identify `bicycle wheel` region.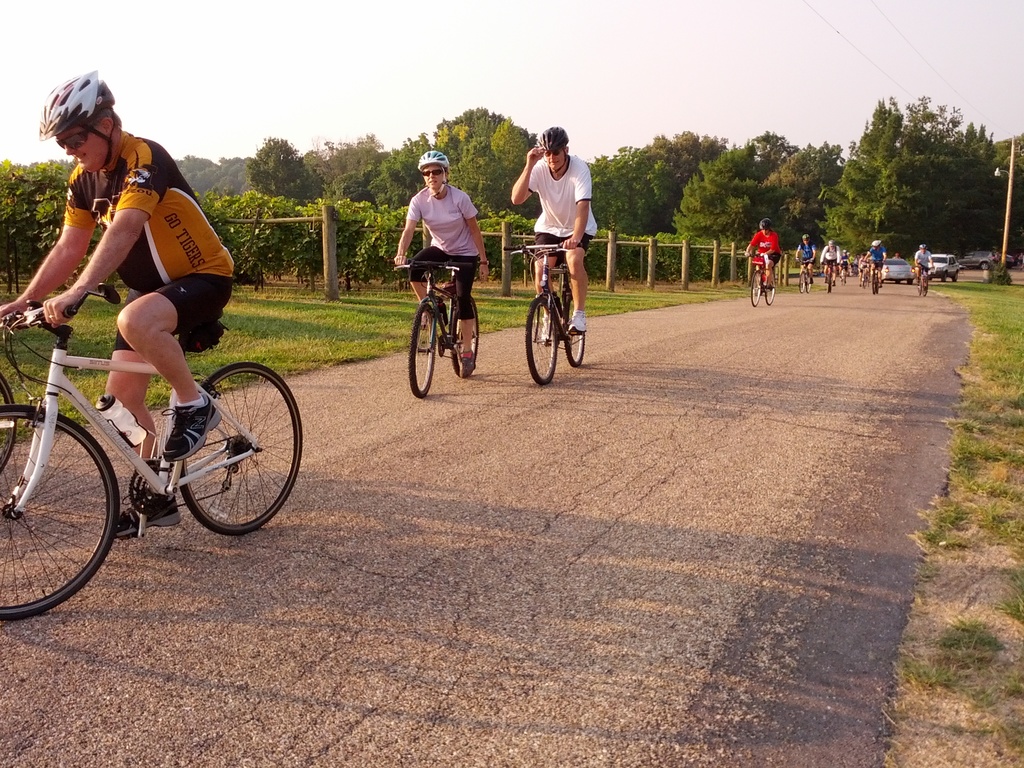
Region: BBox(862, 273, 866, 288).
